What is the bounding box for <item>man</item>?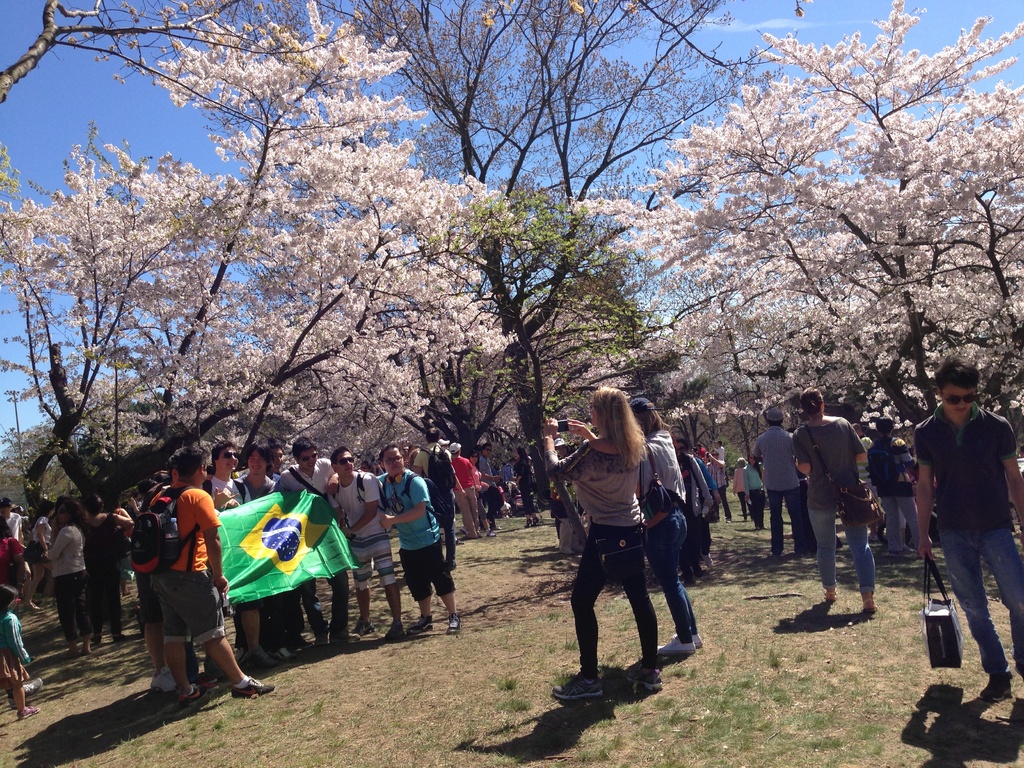
crop(0, 493, 24, 547).
